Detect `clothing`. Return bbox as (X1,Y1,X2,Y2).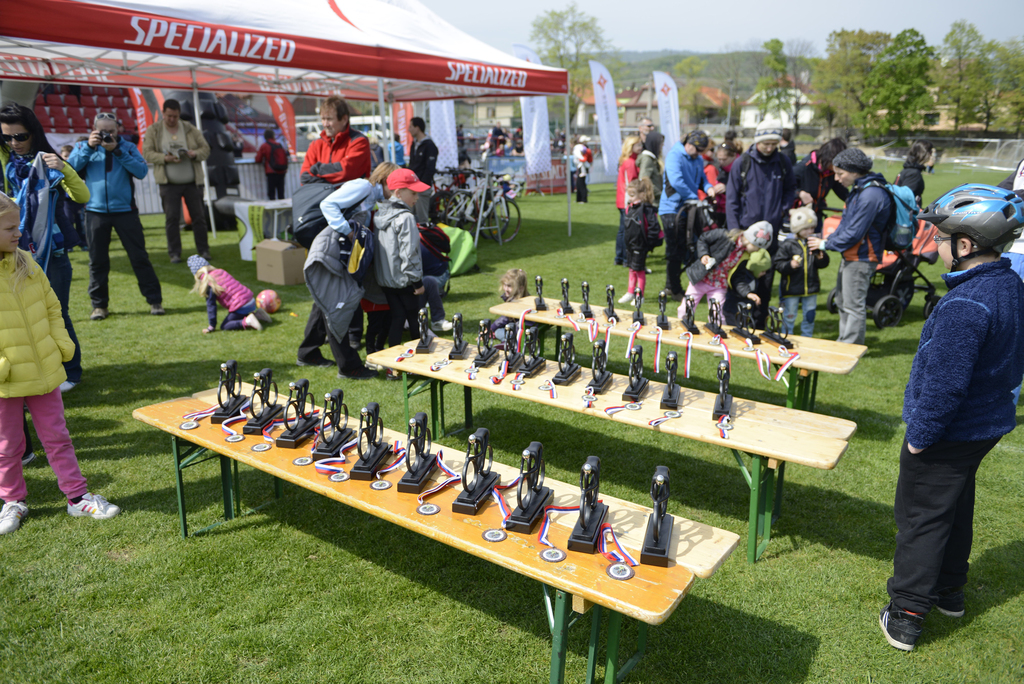
(297,130,373,328).
